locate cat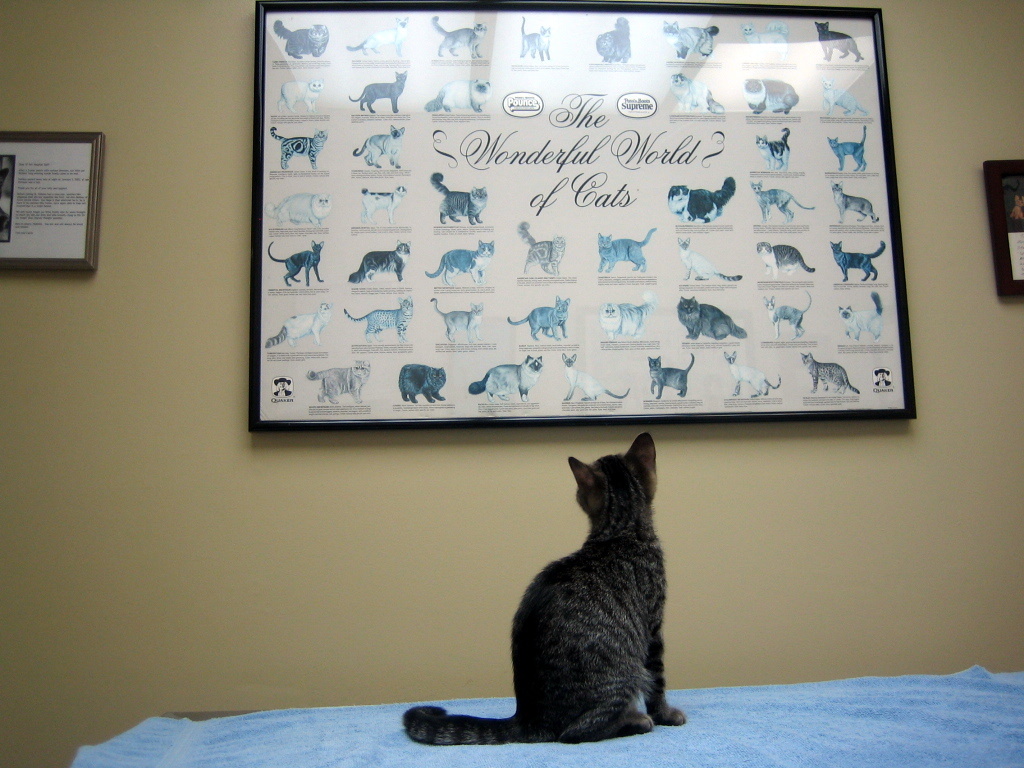
[741,20,788,60]
